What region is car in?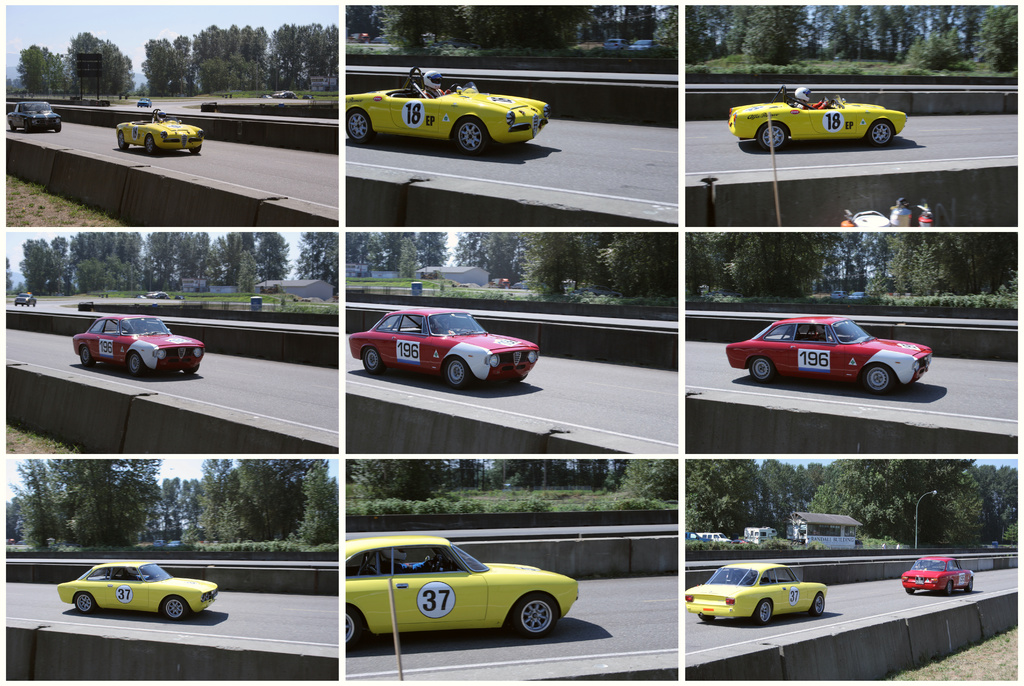
detection(71, 316, 205, 379).
